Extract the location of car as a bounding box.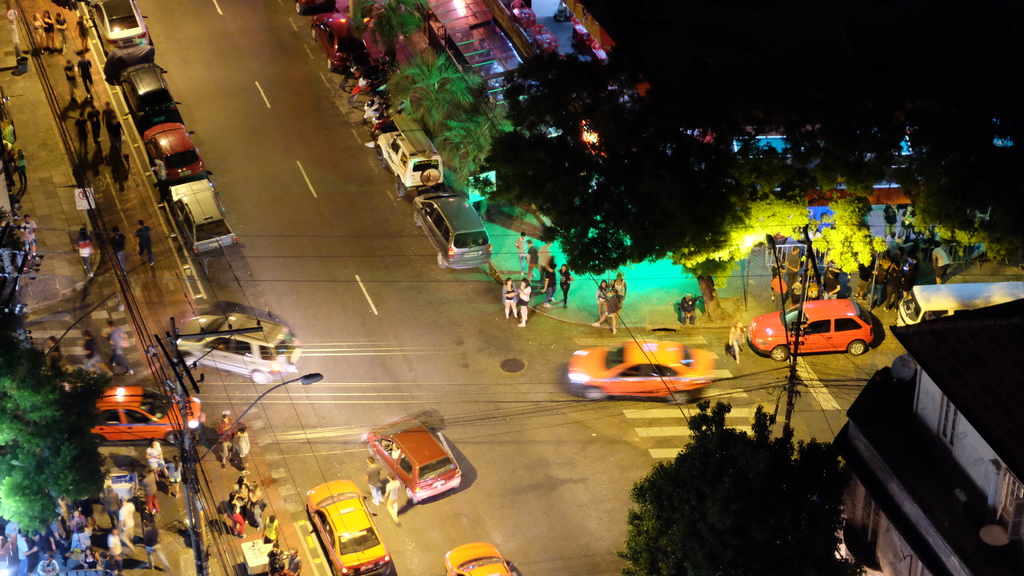
{"left": 140, "top": 124, "right": 210, "bottom": 181}.
